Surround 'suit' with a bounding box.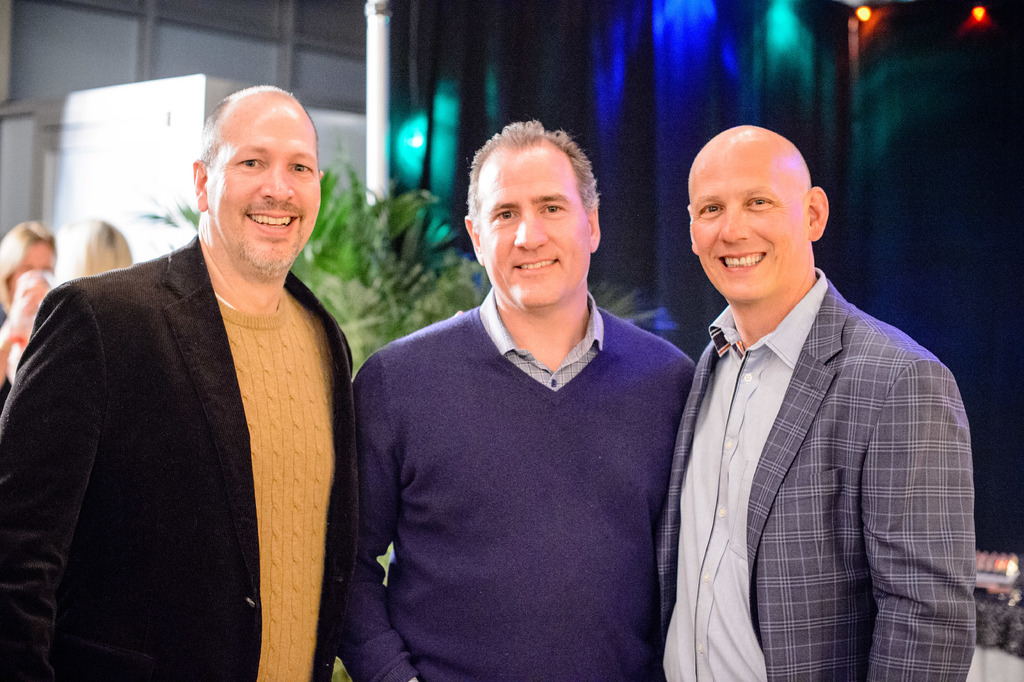
left=657, top=167, right=990, bottom=681.
